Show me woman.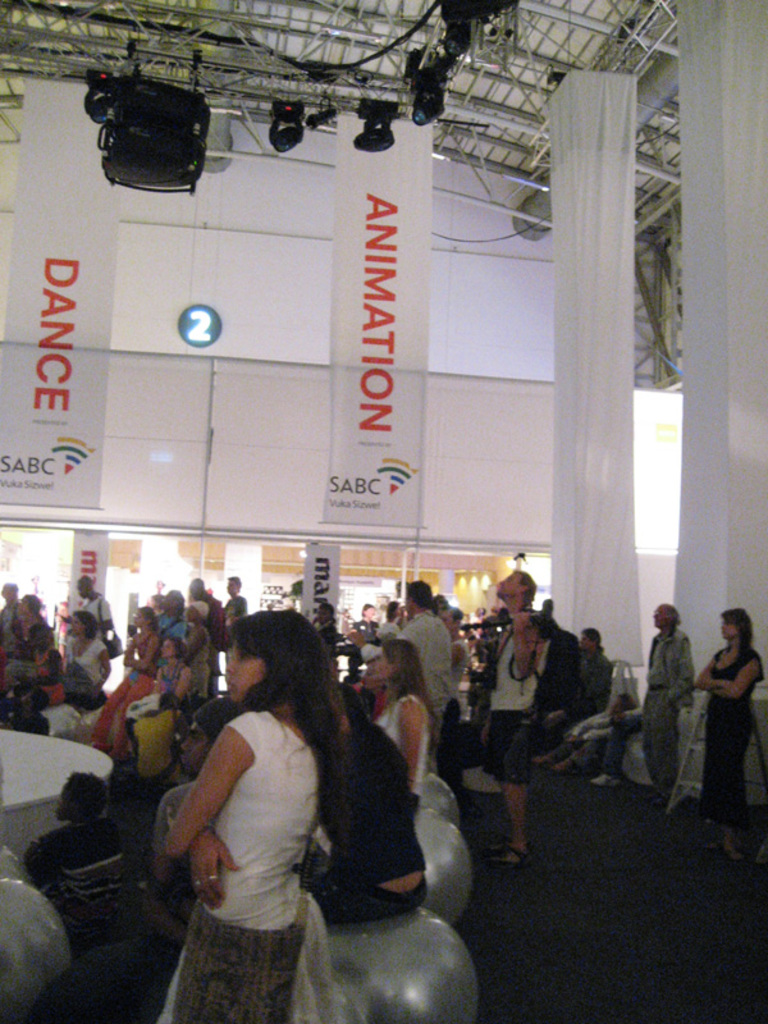
woman is here: box=[696, 618, 756, 881].
